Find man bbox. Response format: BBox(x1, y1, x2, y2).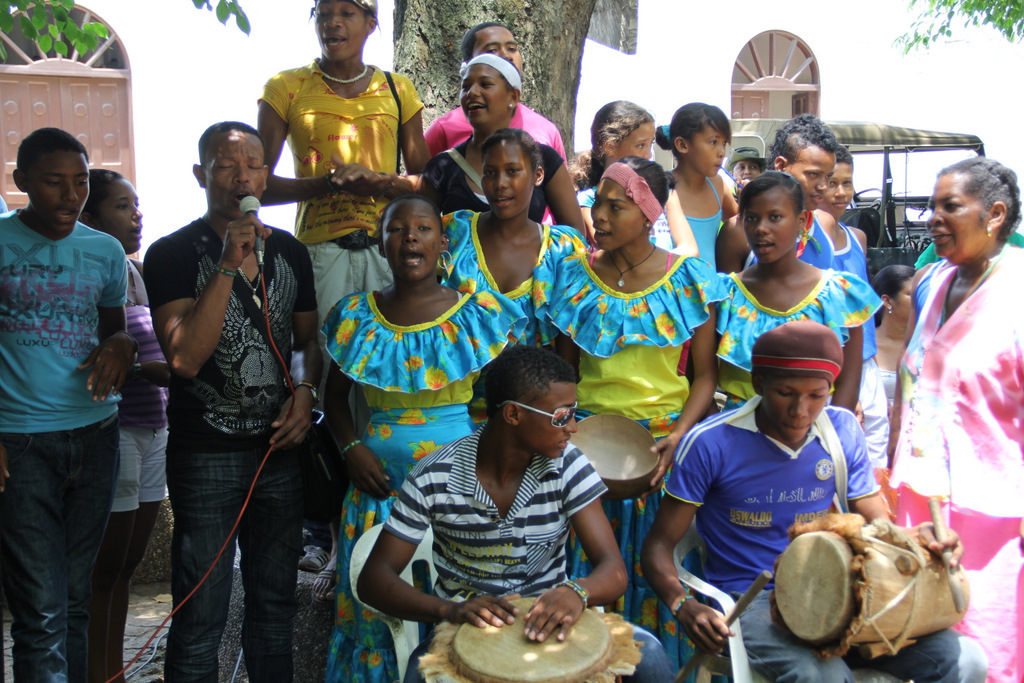
BBox(642, 319, 991, 682).
